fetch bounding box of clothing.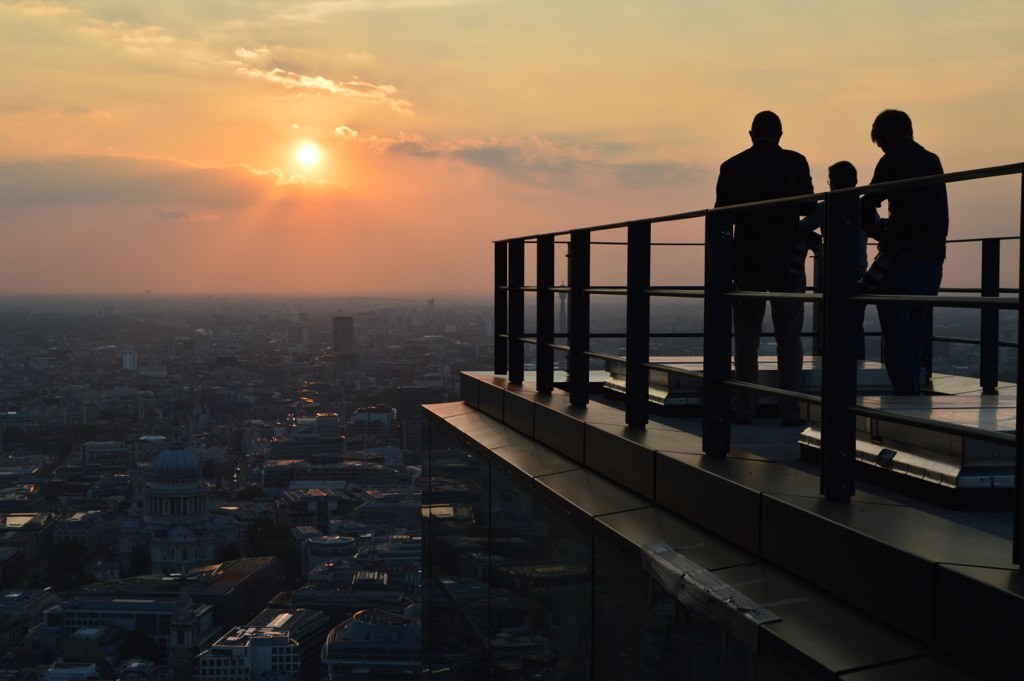
Bbox: select_region(802, 189, 882, 366).
